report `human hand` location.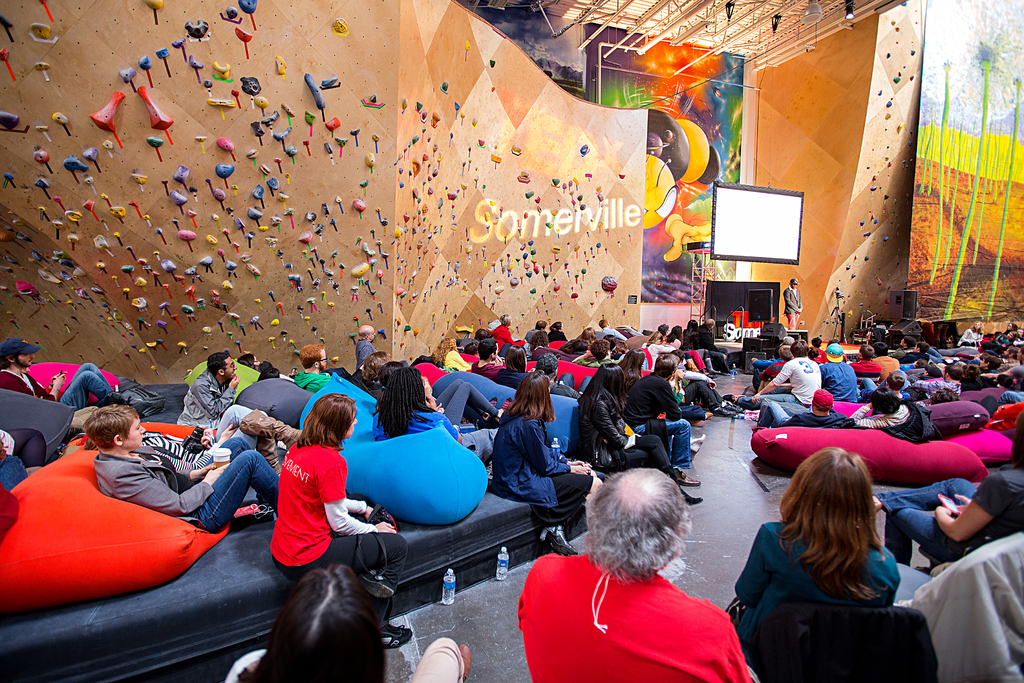
Report: (202, 462, 232, 487).
